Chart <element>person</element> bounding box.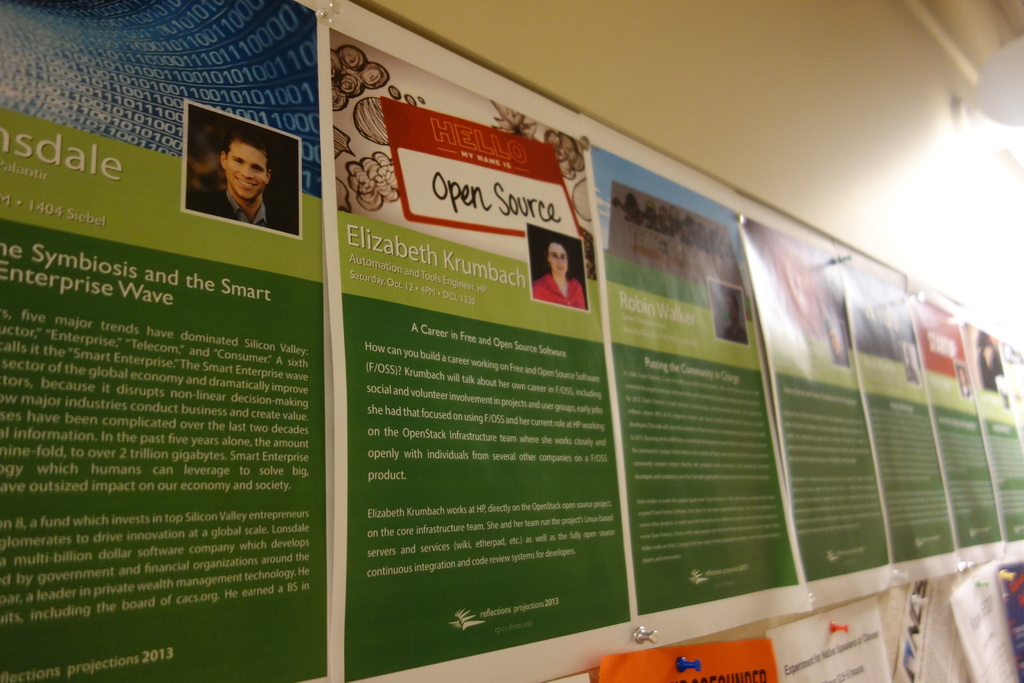
Charted: locate(532, 224, 594, 318).
